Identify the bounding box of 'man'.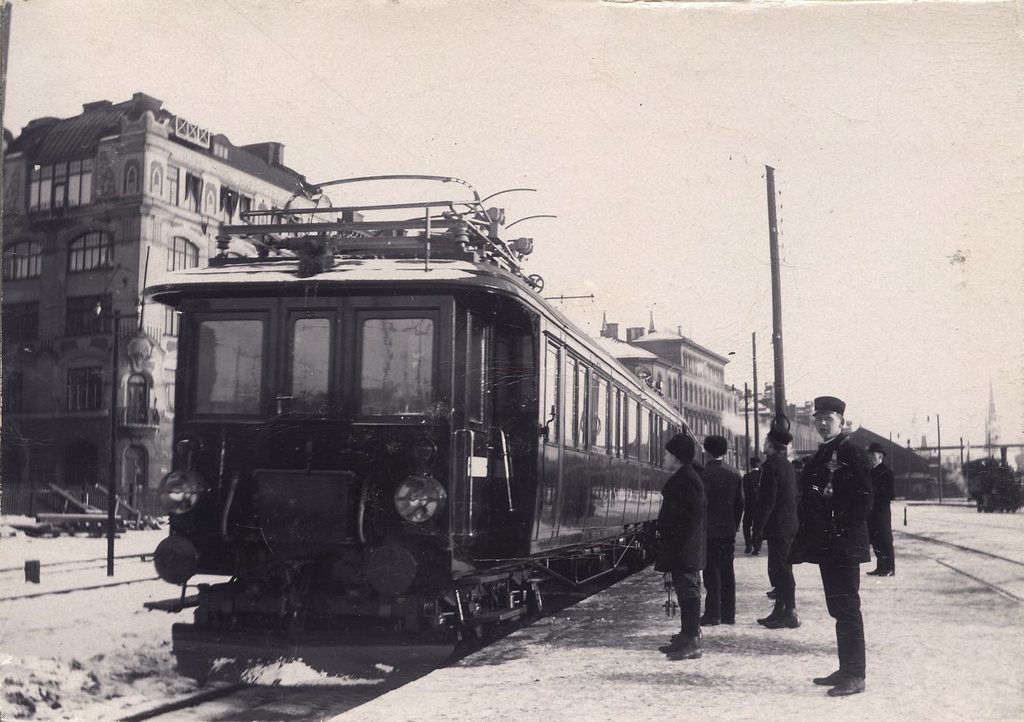
(left=801, top=389, right=870, bottom=700).
